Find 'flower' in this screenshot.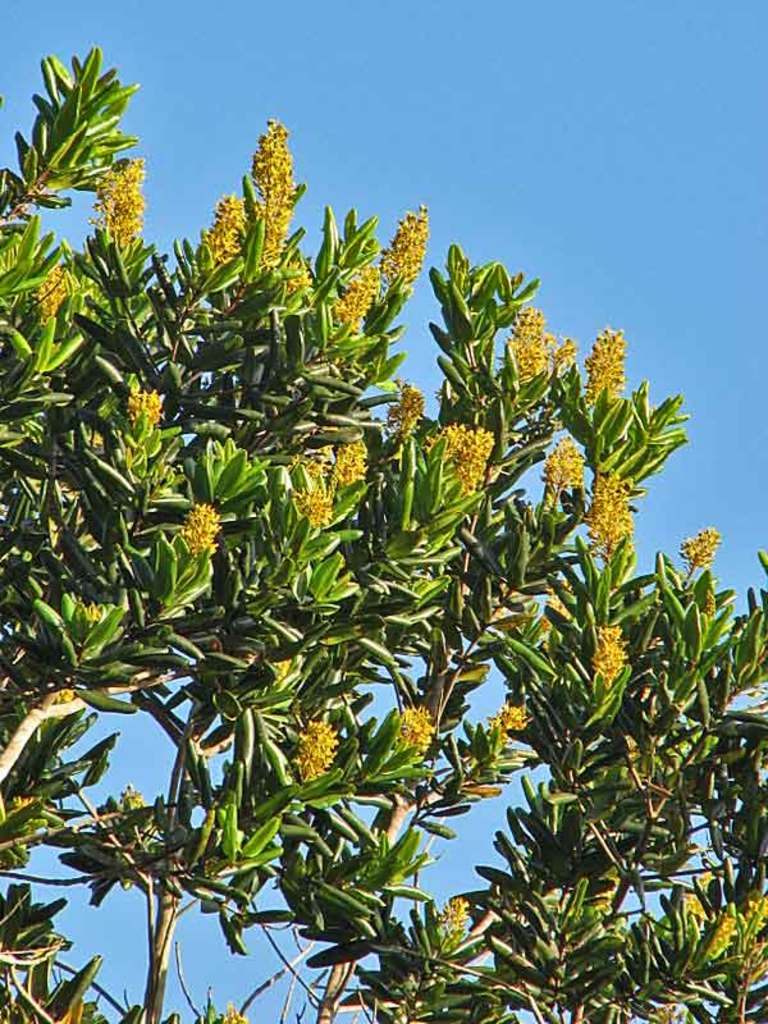
The bounding box for 'flower' is bbox=(492, 701, 524, 737).
